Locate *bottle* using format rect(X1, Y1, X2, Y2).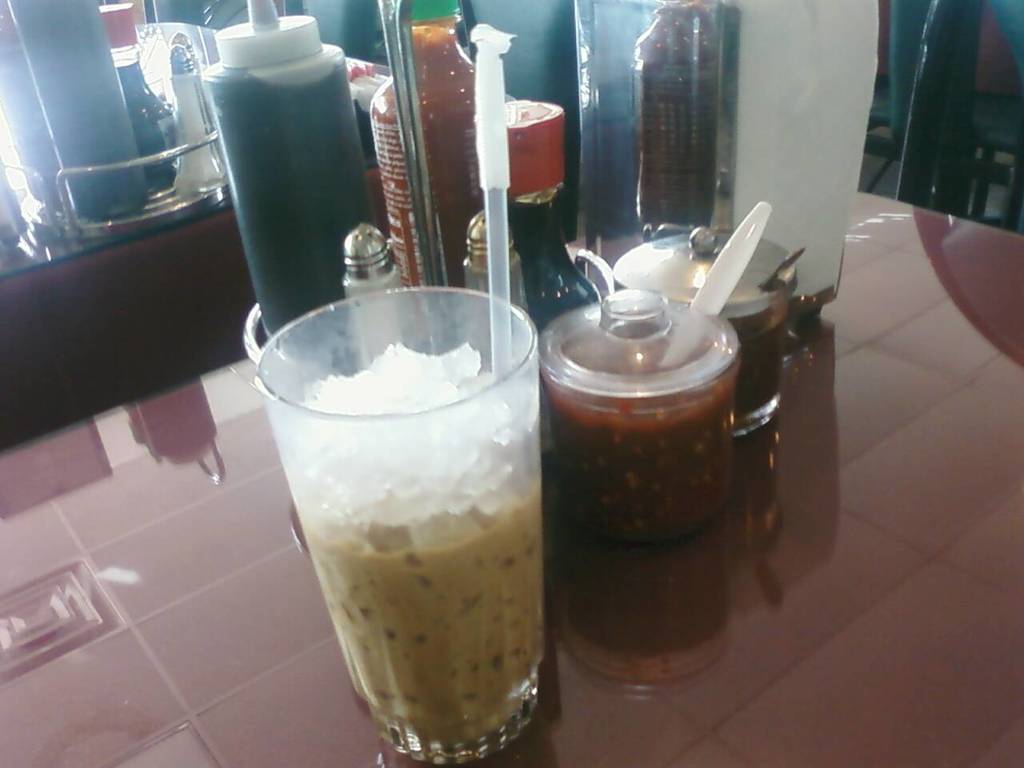
rect(362, 2, 492, 298).
